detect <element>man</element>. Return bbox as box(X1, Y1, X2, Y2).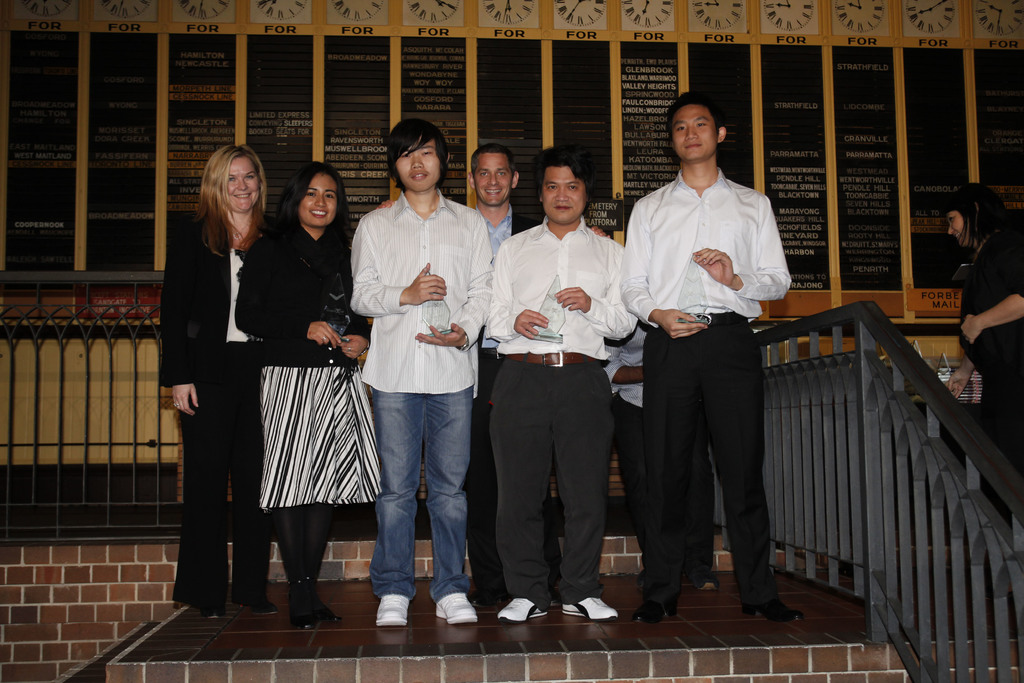
box(617, 110, 804, 611).
